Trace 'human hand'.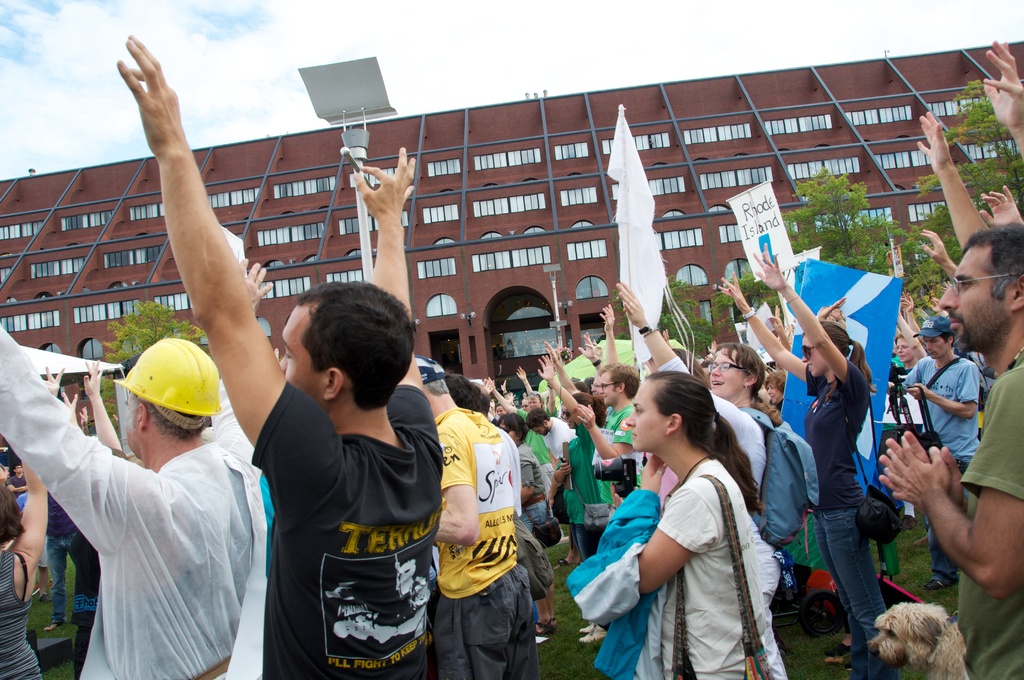
Traced to region(982, 40, 1023, 131).
